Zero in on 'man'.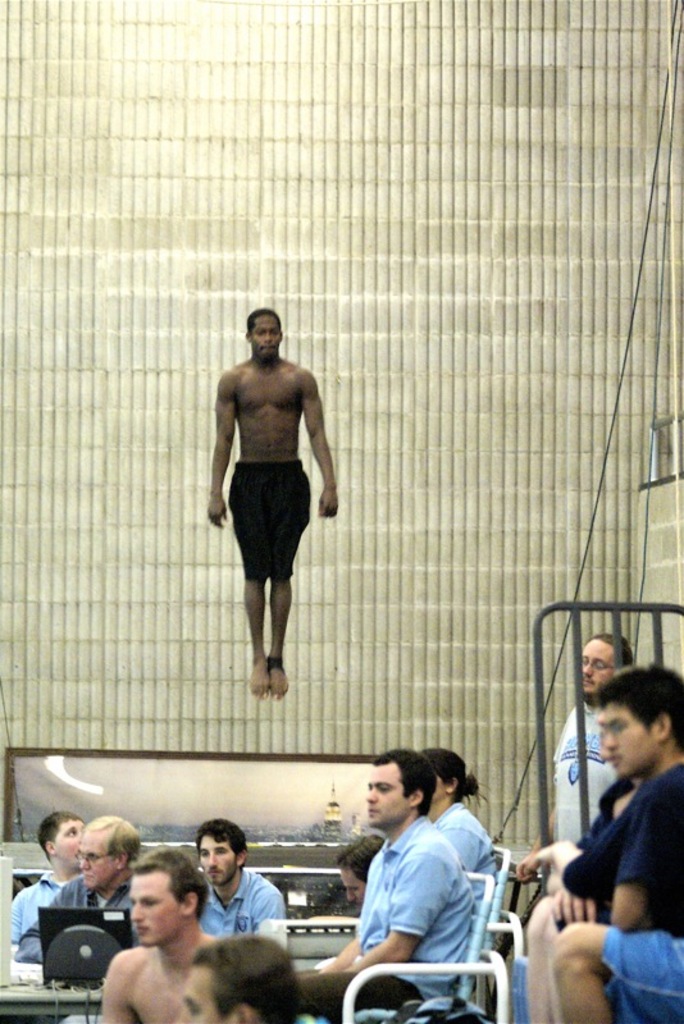
Zeroed in: crop(547, 671, 683, 1023).
